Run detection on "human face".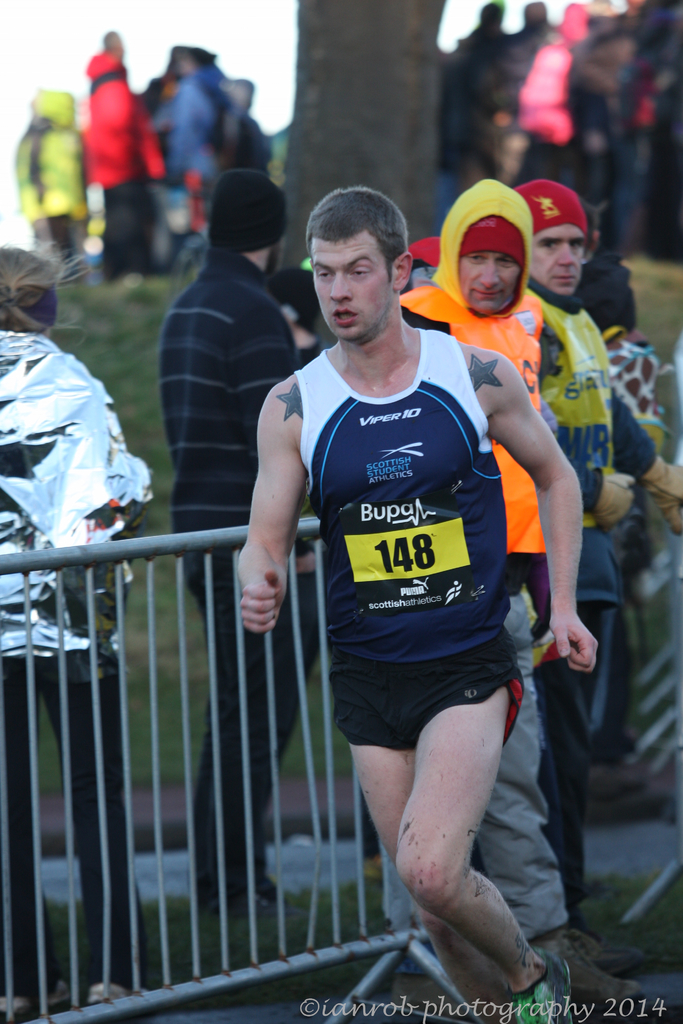
Result: (x1=465, y1=243, x2=511, y2=305).
